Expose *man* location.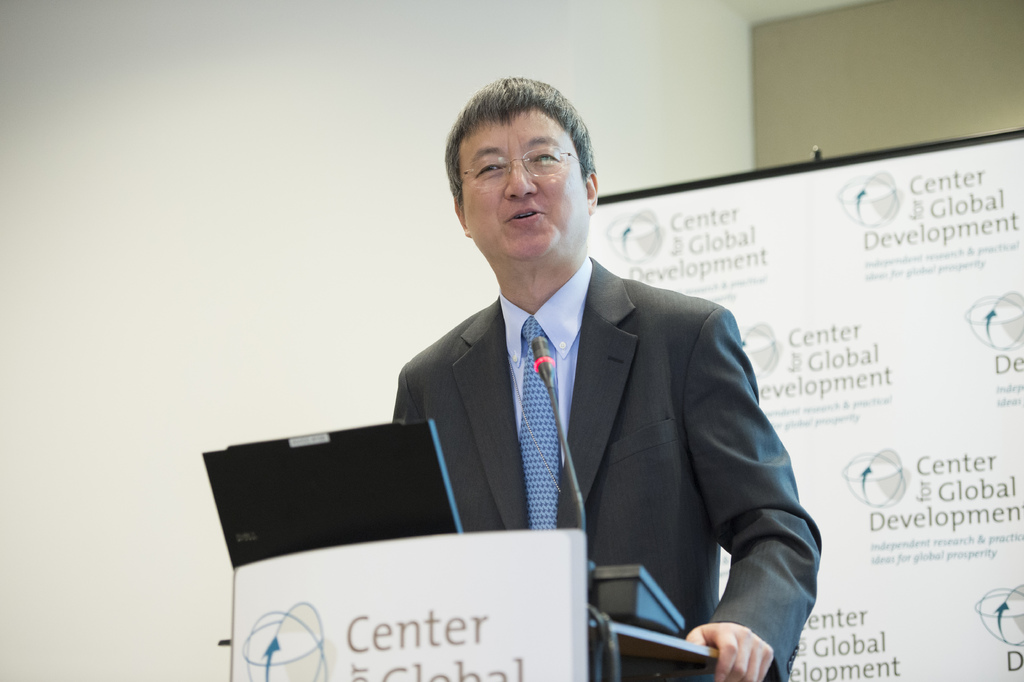
Exposed at Rect(383, 74, 830, 681).
